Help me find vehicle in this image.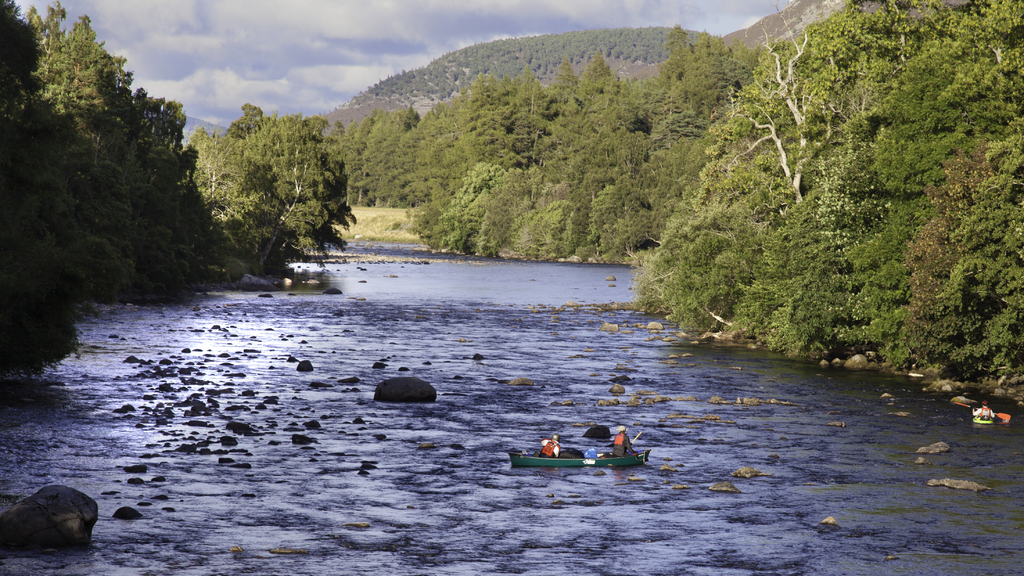
Found it: 952,400,1012,425.
